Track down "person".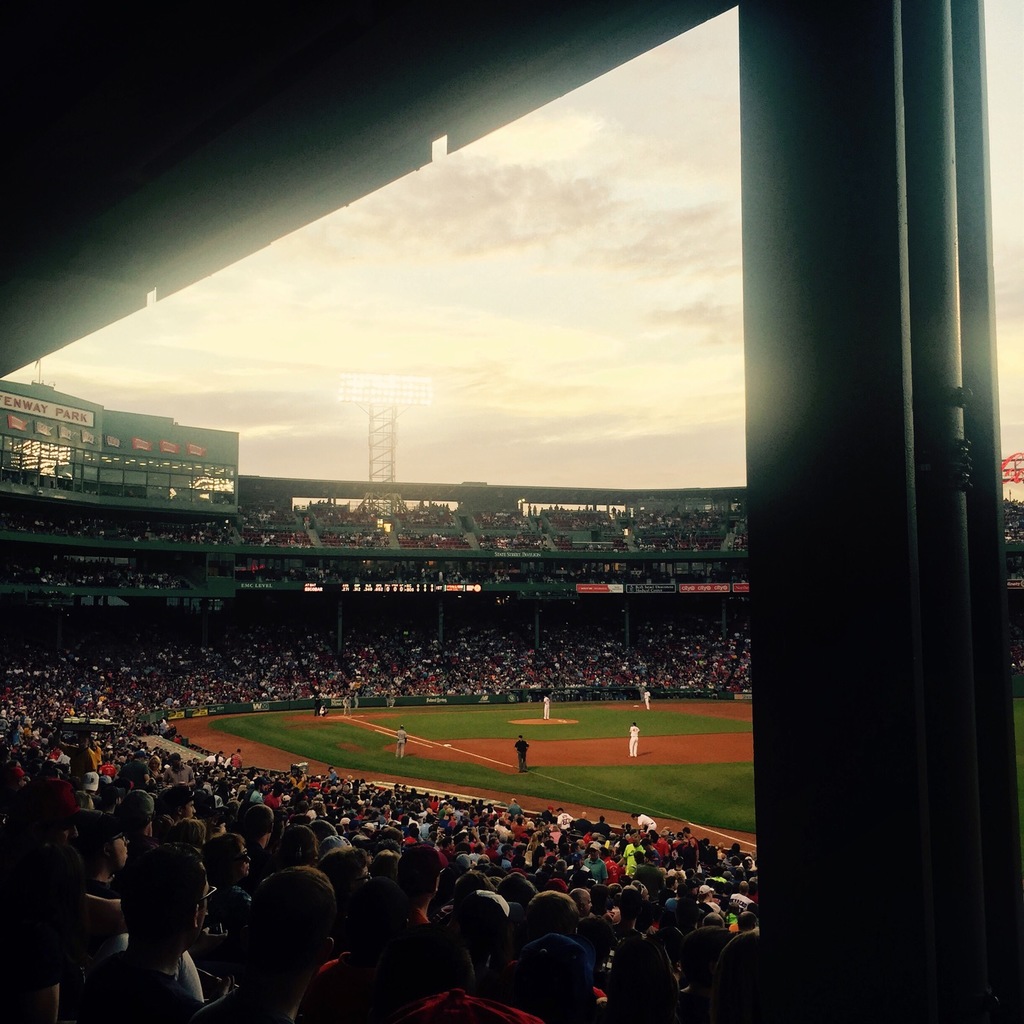
Tracked to left=645, top=692, right=652, bottom=711.
